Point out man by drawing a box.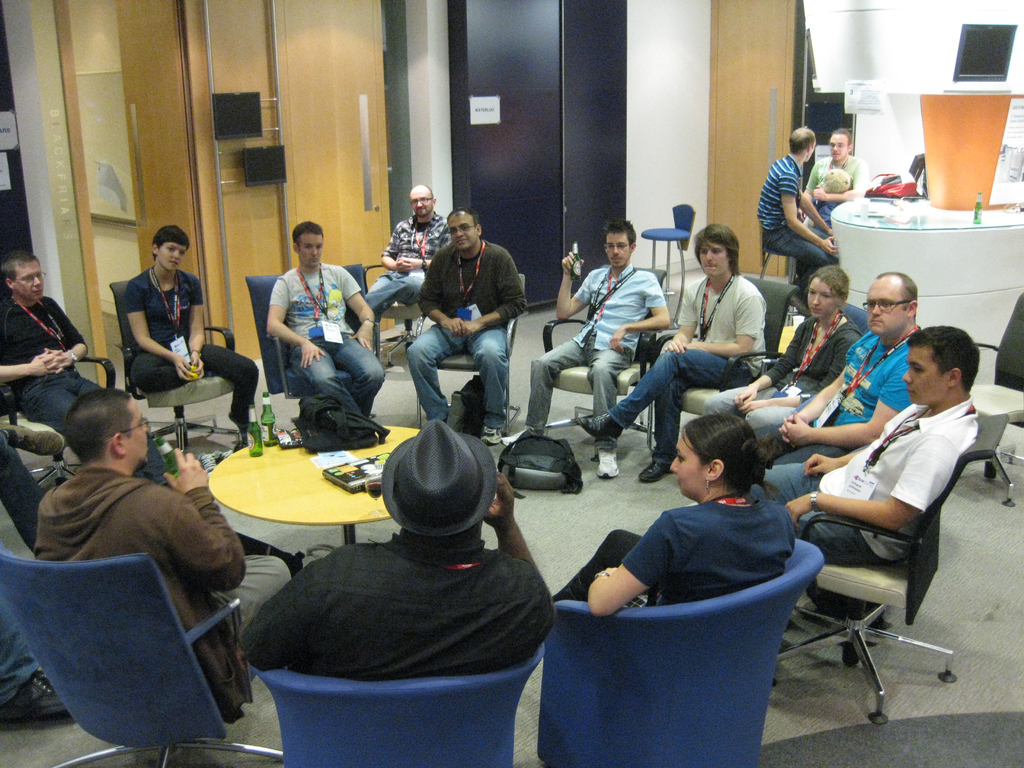
[360,186,459,331].
